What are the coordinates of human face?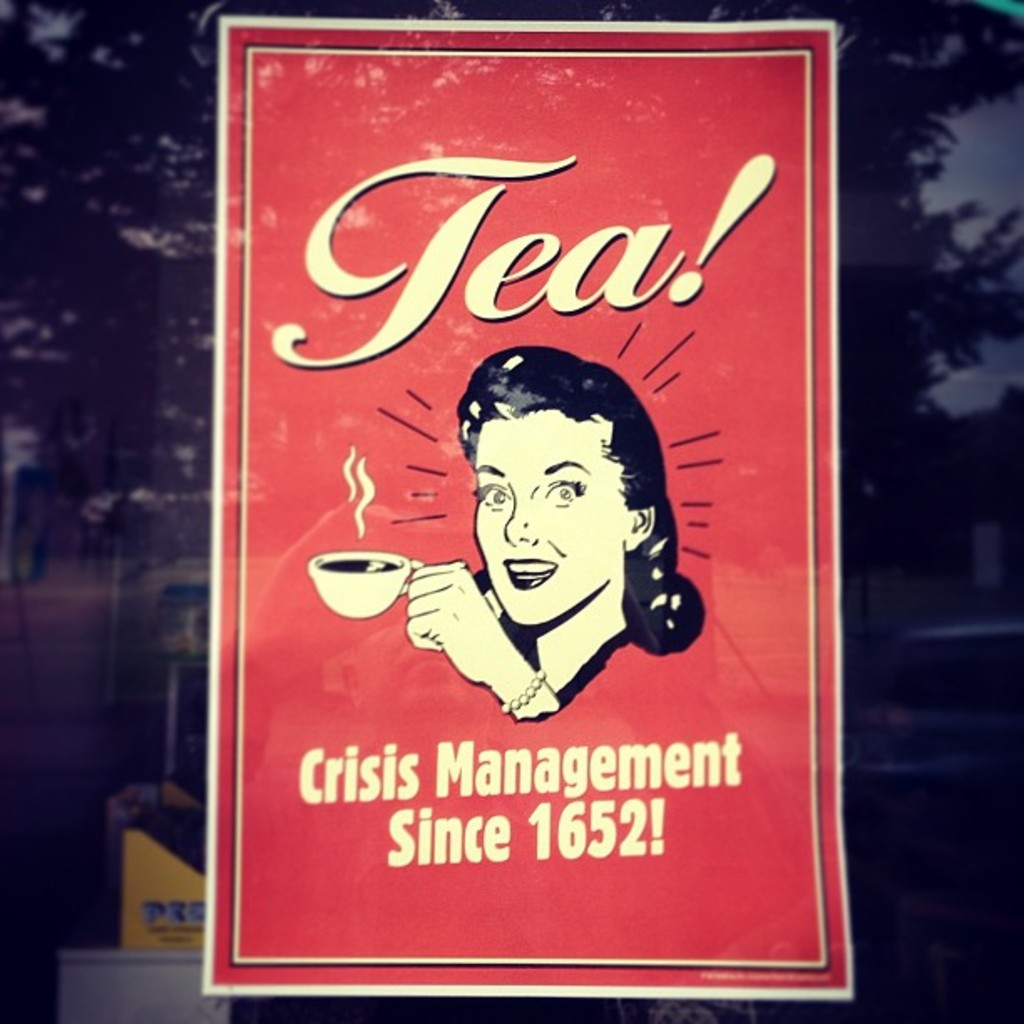
x1=470, y1=405, x2=629, y2=629.
